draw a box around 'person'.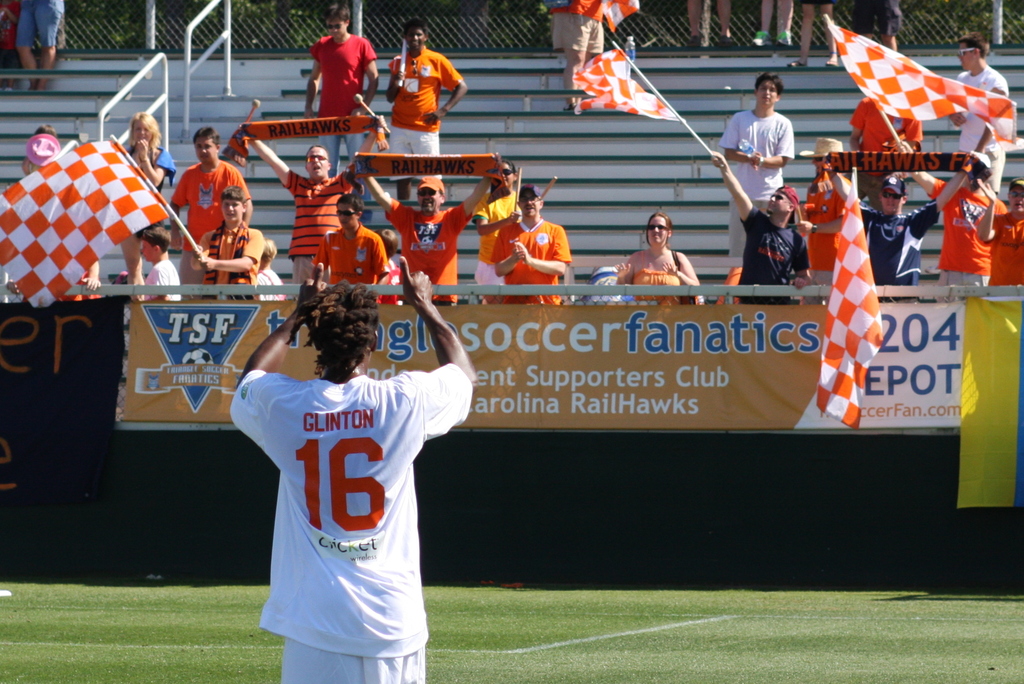
822/164/969/302.
